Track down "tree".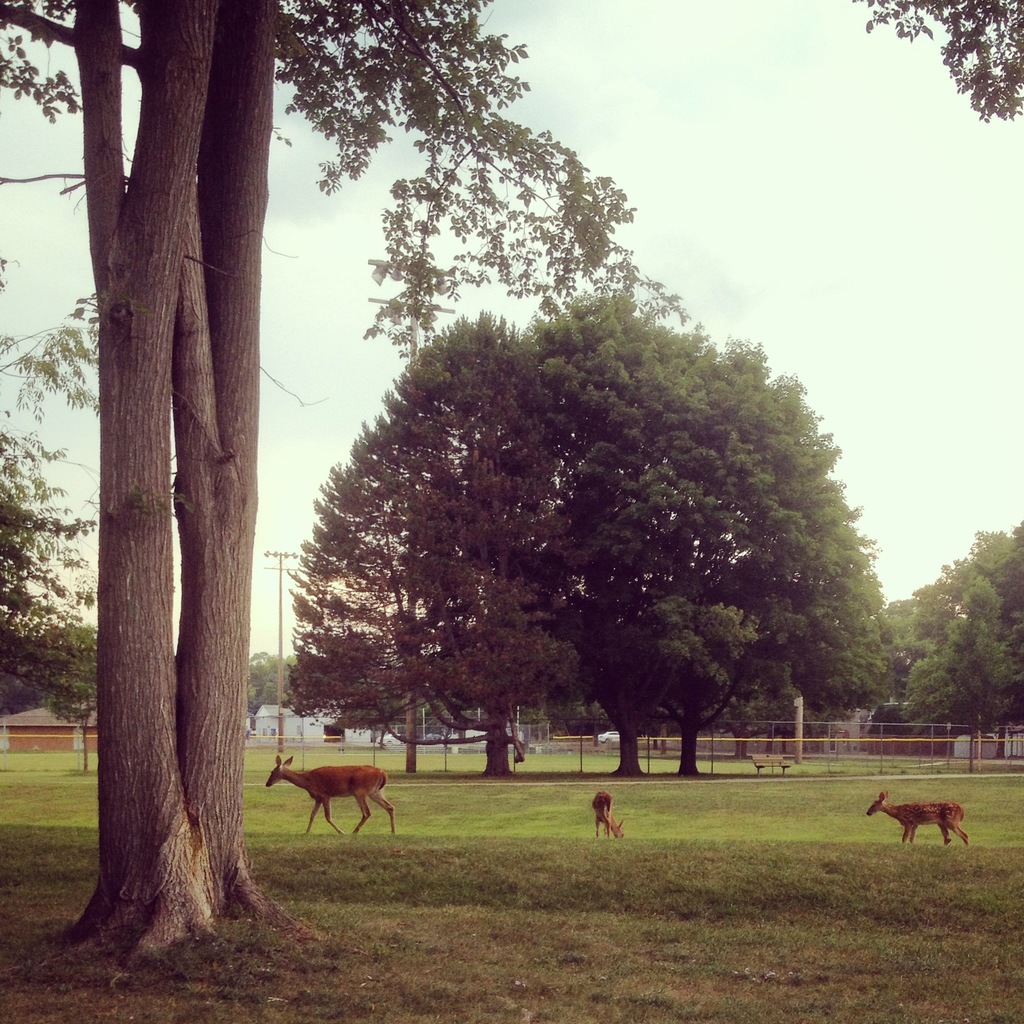
Tracked to 247, 650, 292, 721.
